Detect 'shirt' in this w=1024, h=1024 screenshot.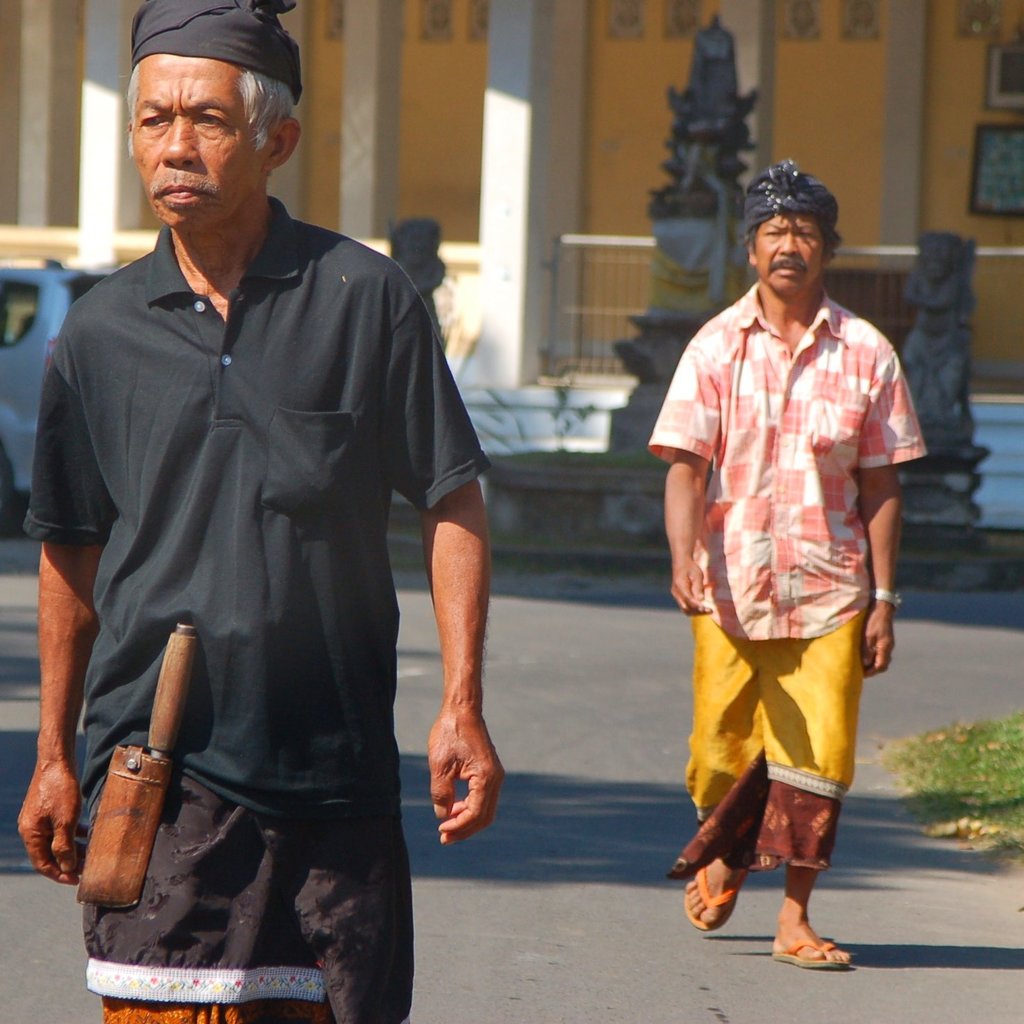
Detection: 645,279,928,645.
